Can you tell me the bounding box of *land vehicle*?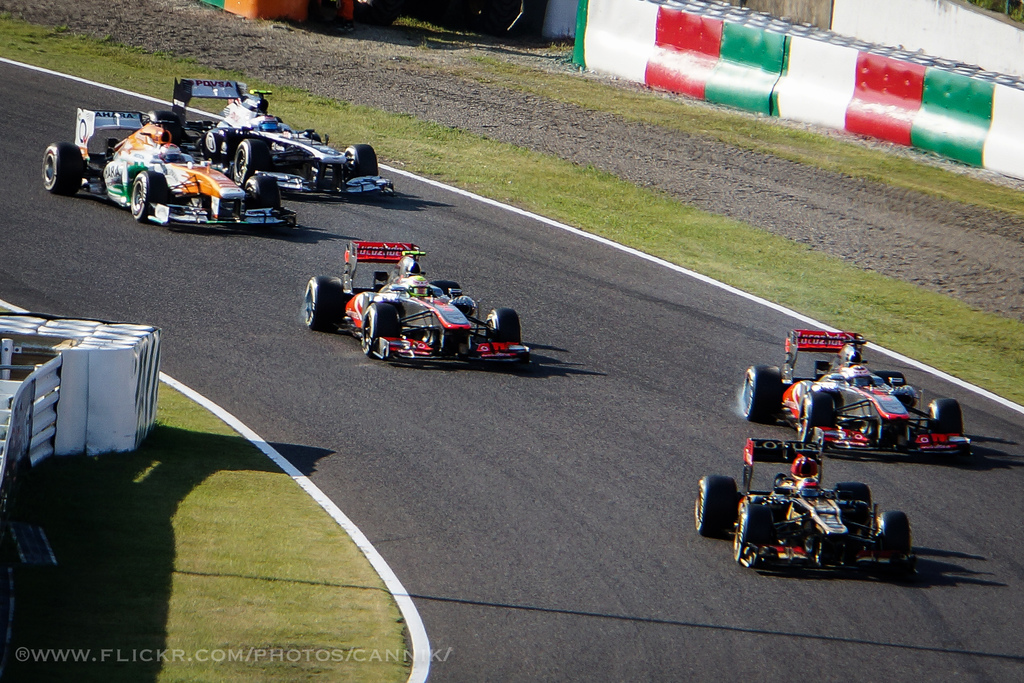
l=175, t=81, r=392, b=195.
